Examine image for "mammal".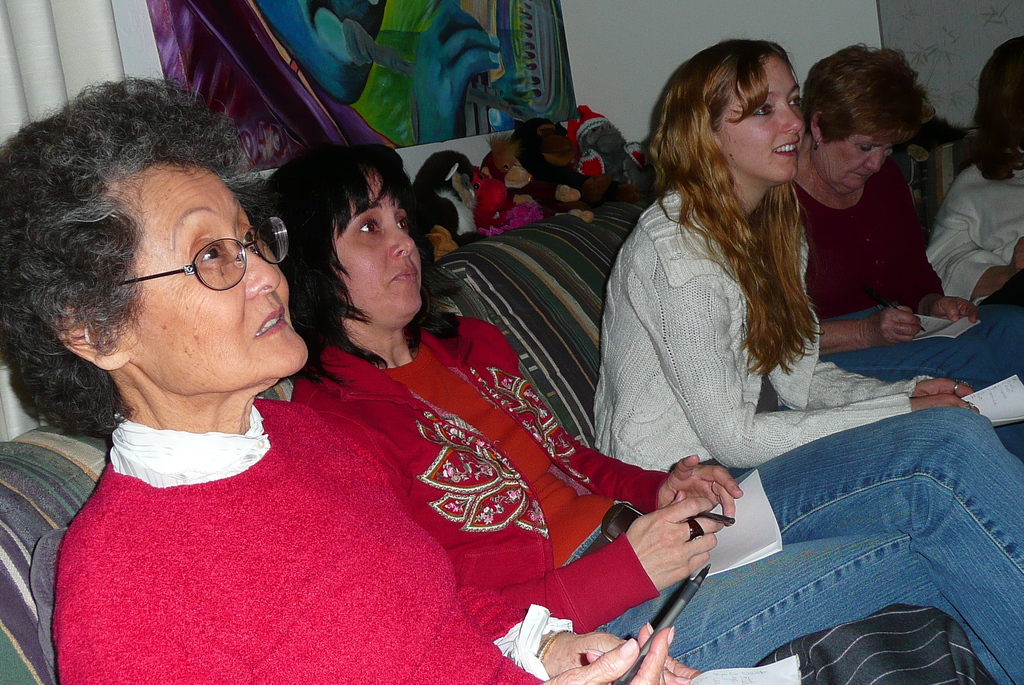
Examination result: (413, 149, 518, 248).
